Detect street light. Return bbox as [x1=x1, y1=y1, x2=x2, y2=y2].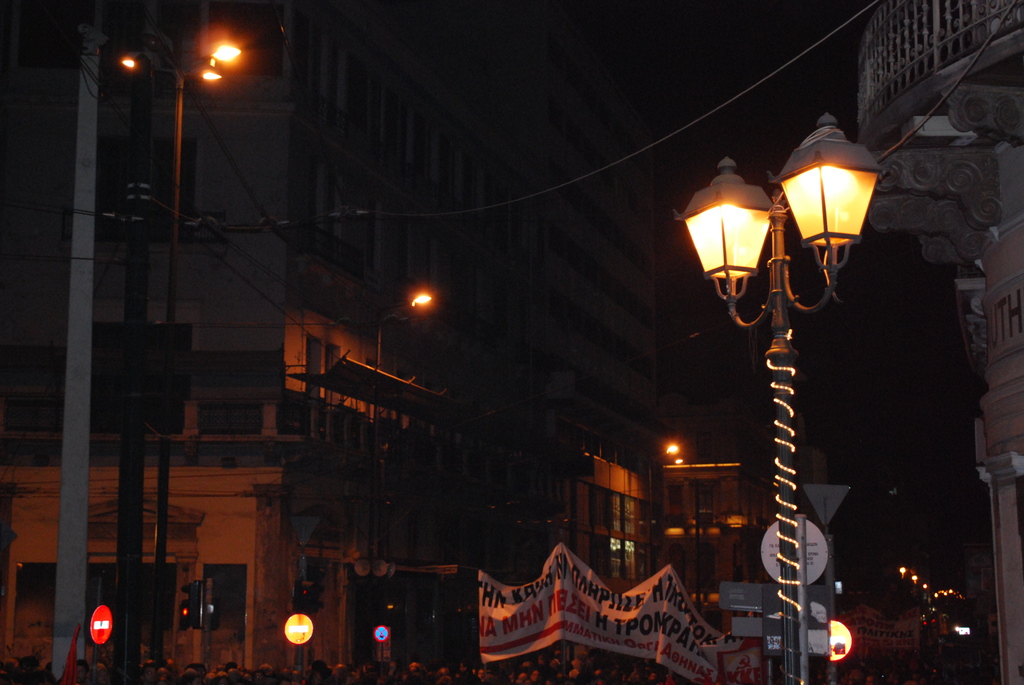
[x1=675, y1=111, x2=893, y2=682].
